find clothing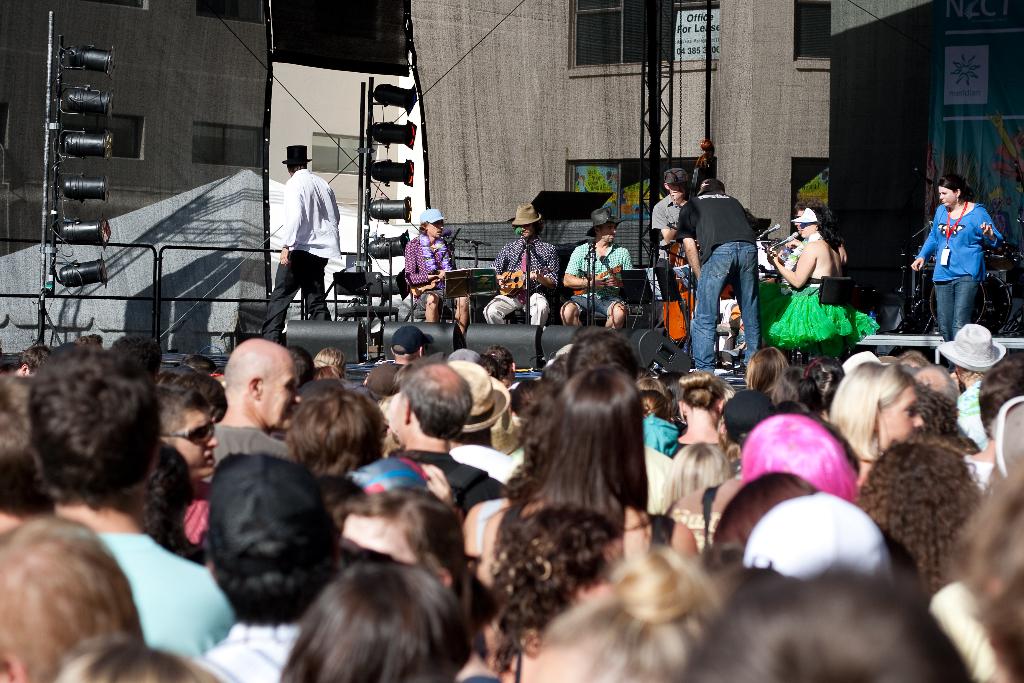
pyautogui.locateOnScreen(968, 457, 994, 495)
